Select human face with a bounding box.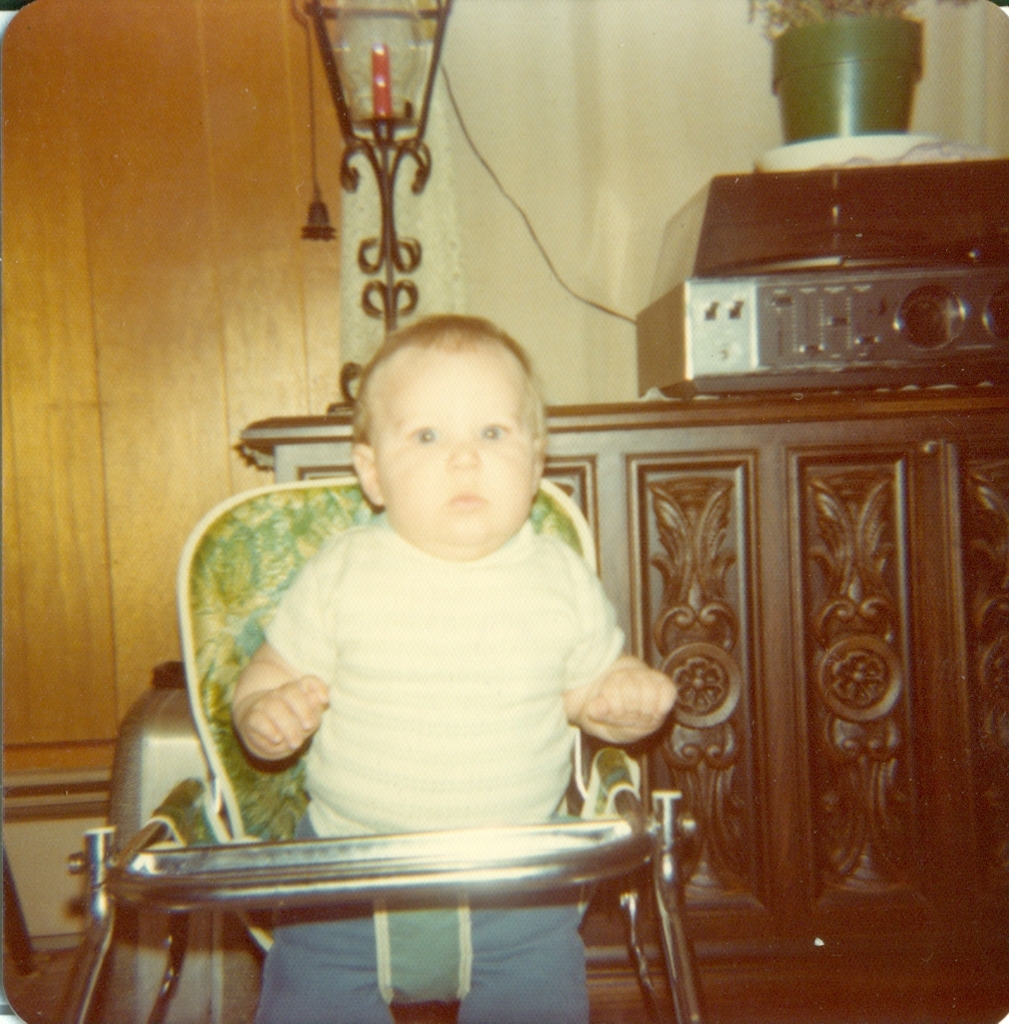
<region>377, 351, 538, 561</region>.
